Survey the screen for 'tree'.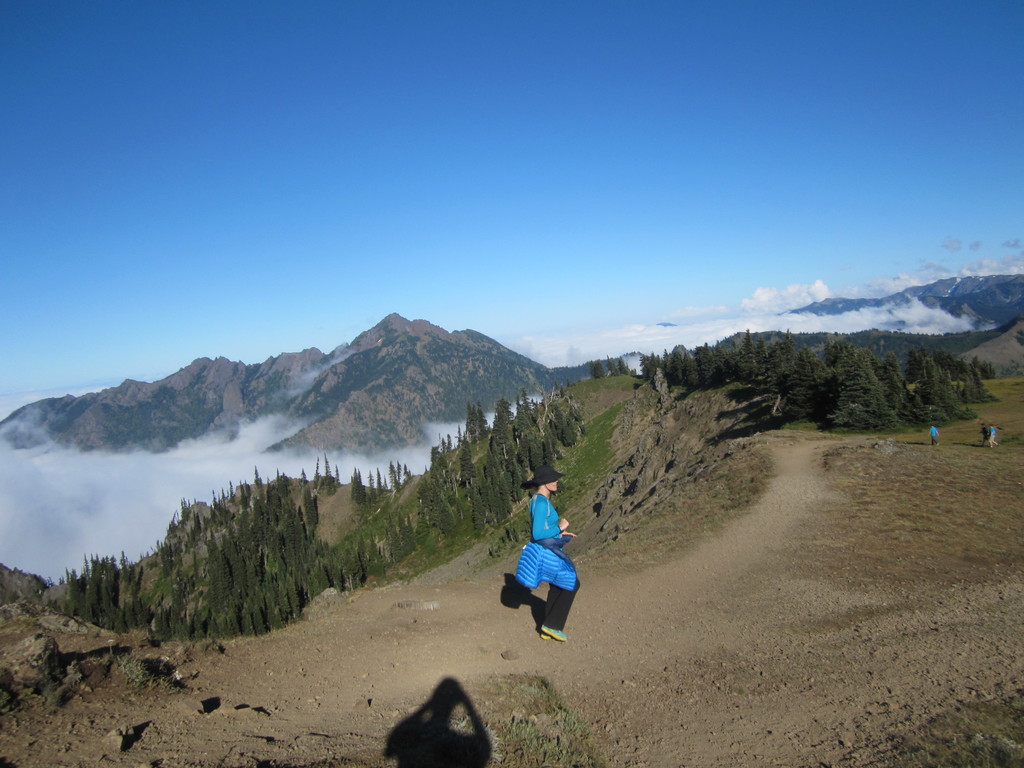
Survey found: <region>326, 541, 356, 588</region>.
